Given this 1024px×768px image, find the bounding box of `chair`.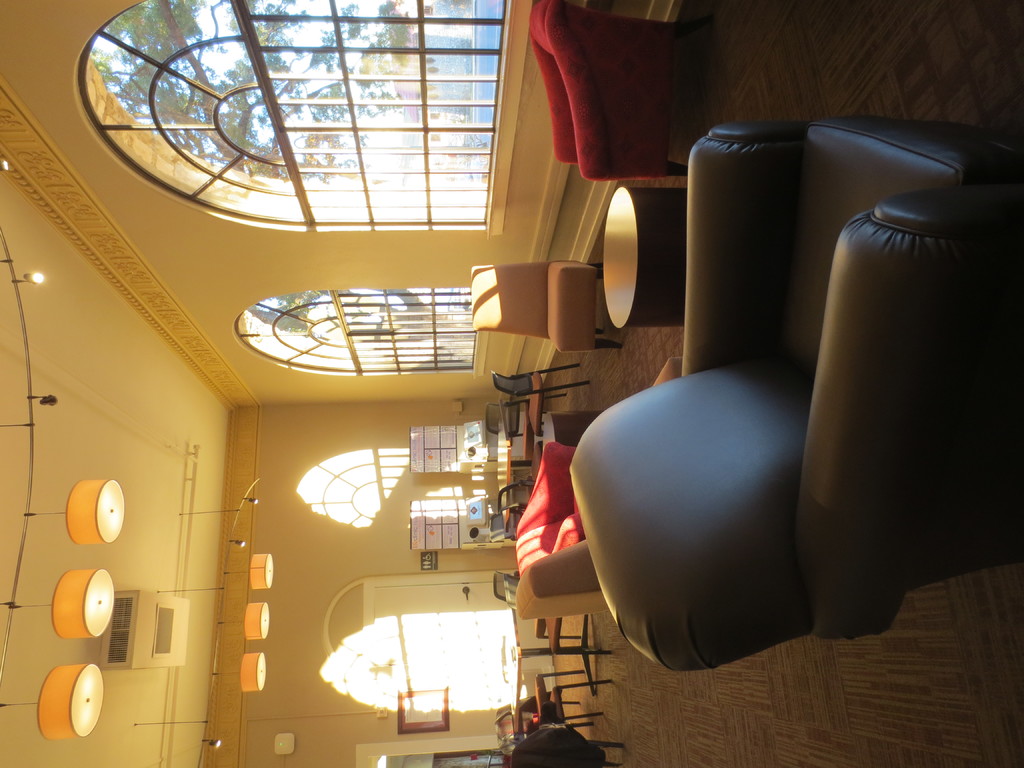
BBox(546, 616, 592, 648).
